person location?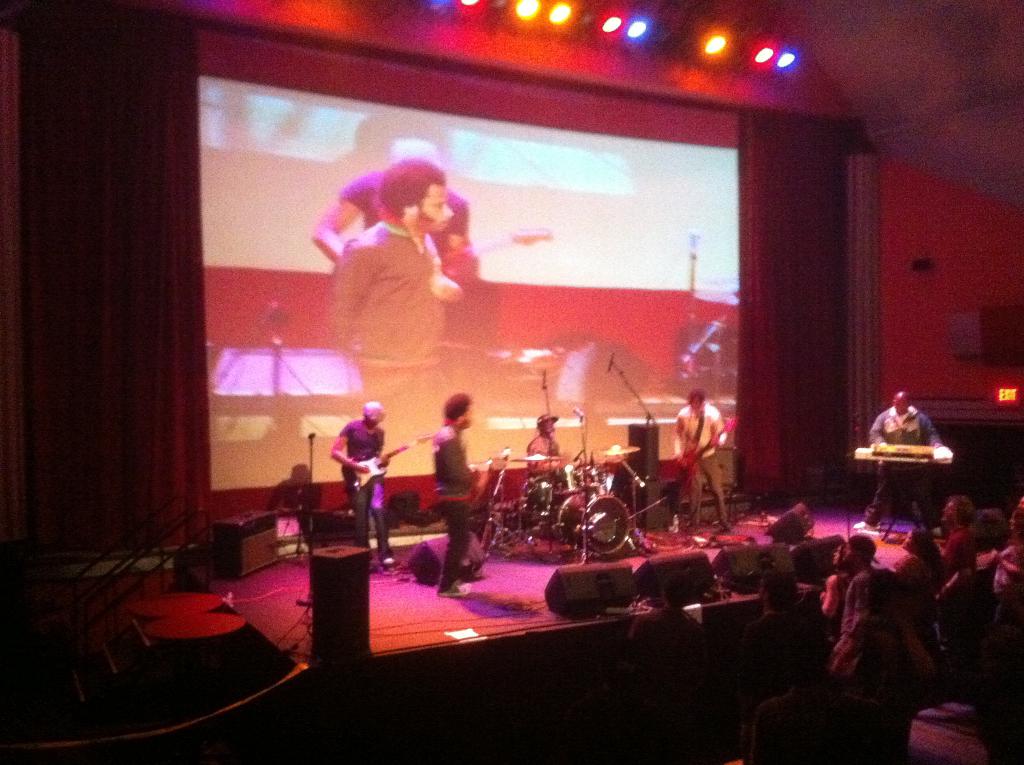
[828,561,931,759]
